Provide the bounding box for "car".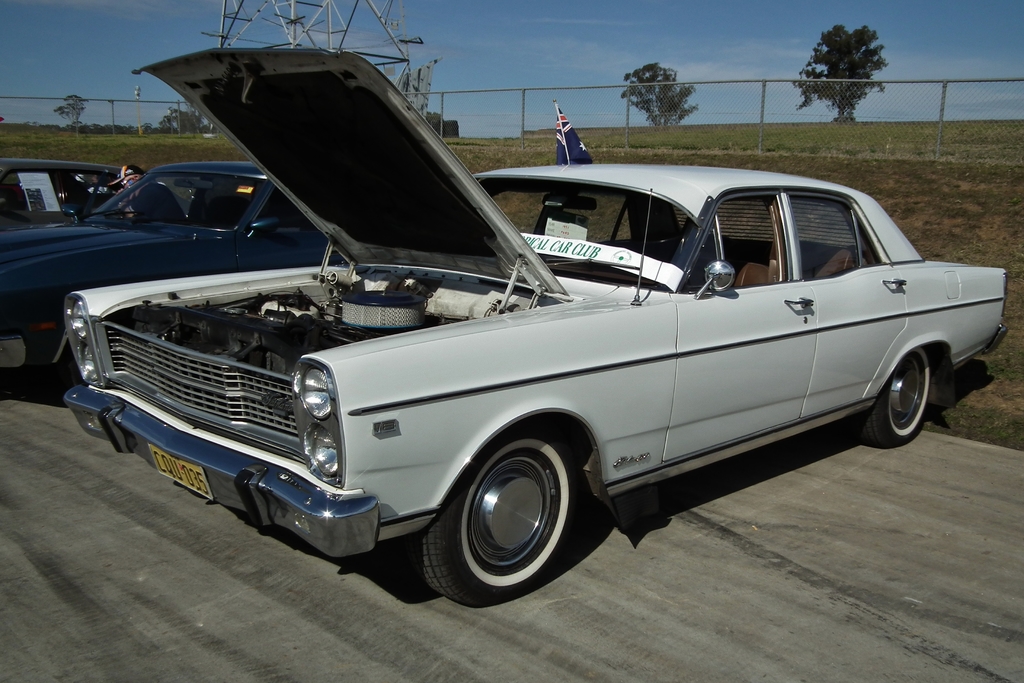
locate(0, 159, 350, 391).
